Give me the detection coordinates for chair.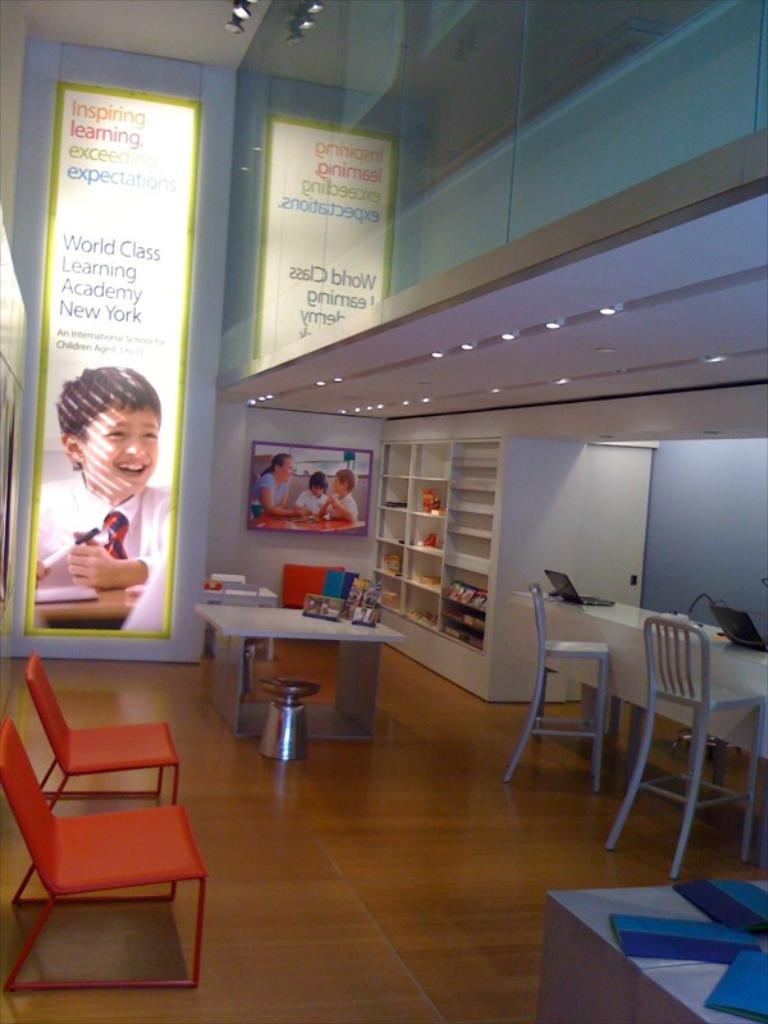
pyautogui.locateOnScreen(22, 657, 187, 822).
